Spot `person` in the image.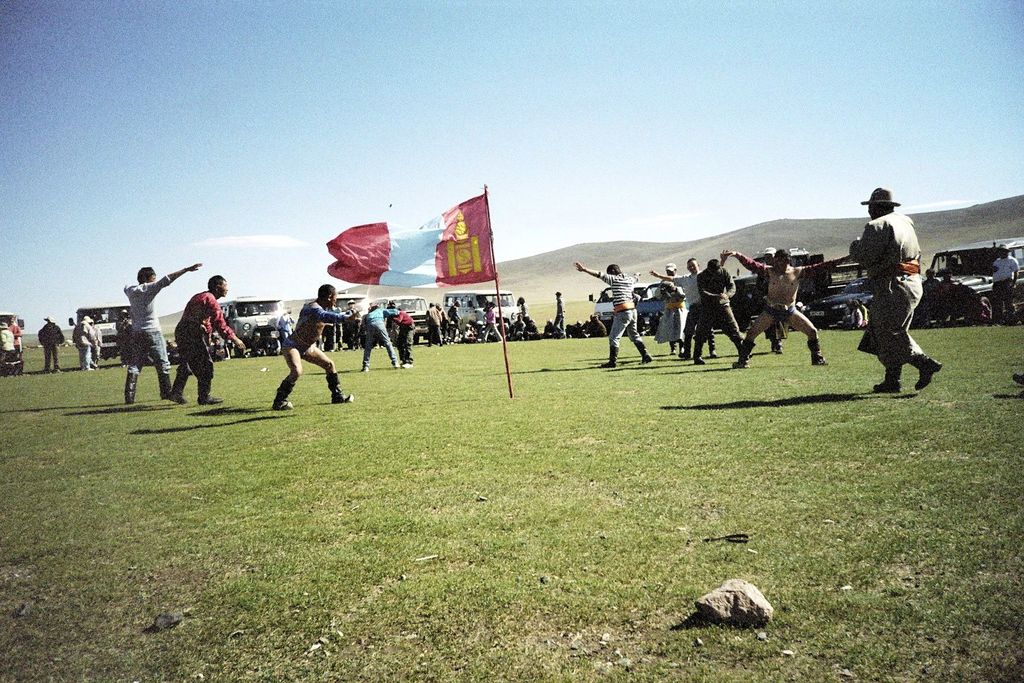
`person` found at 278/293/334/418.
